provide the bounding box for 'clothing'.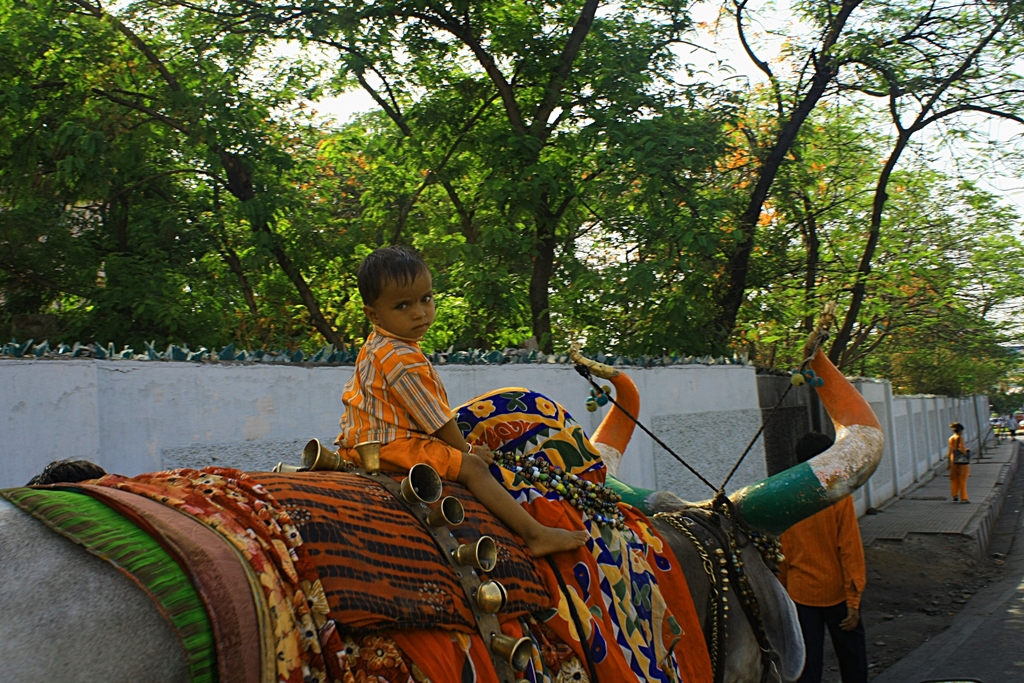
(left=786, top=493, right=876, bottom=682).
